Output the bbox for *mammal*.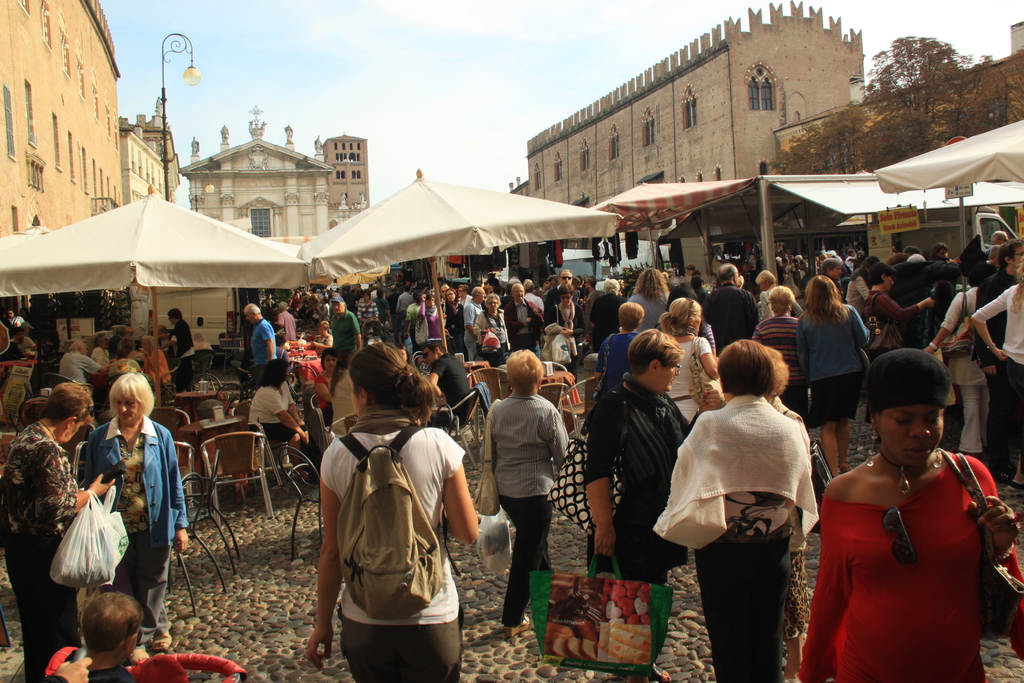
(973,235,1023,485).
